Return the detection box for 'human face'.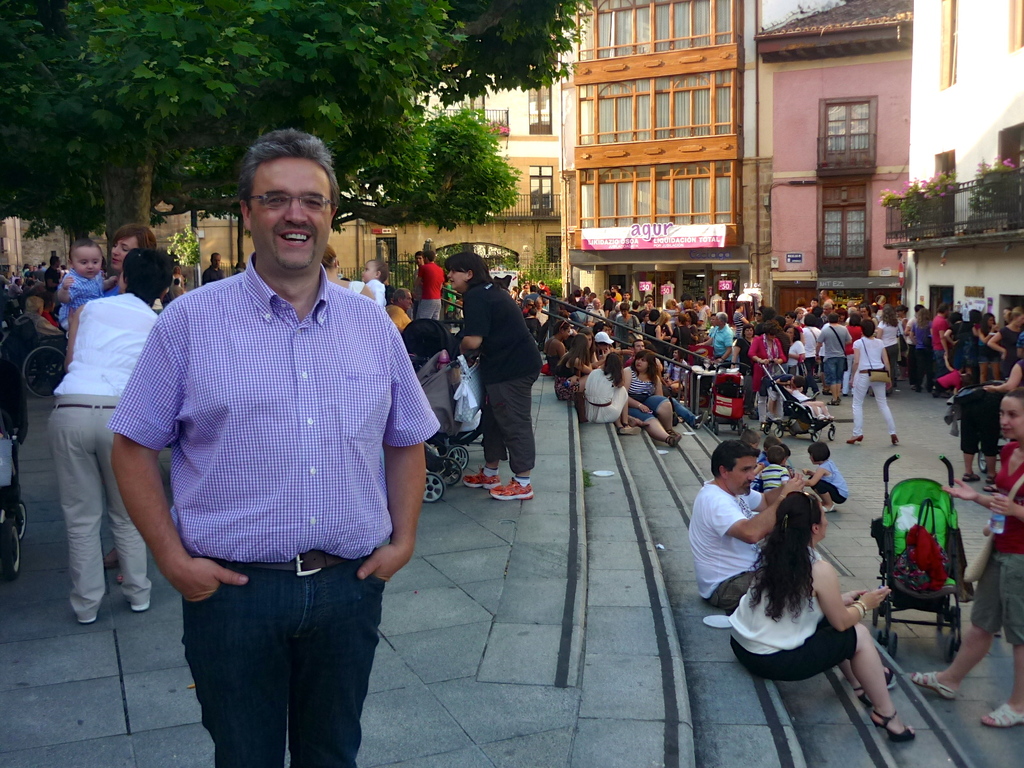
[x1=648, y1=301, x2=653, y2=308].
